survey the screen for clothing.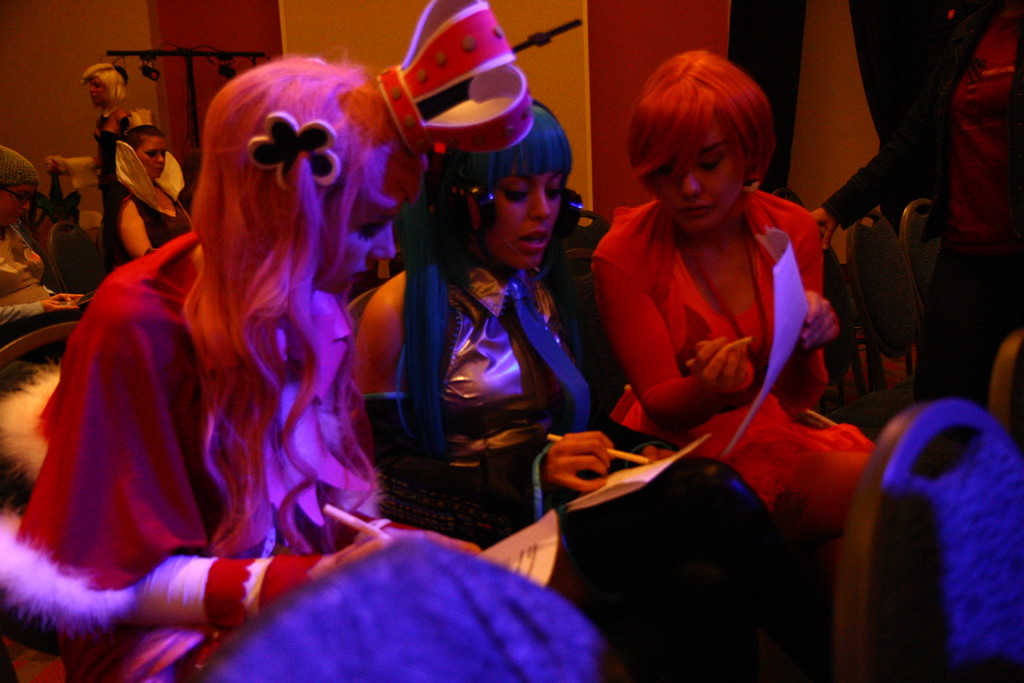
Survey found: {"left": 0, "top": 235, "right": 53, "bottom": 330}.
